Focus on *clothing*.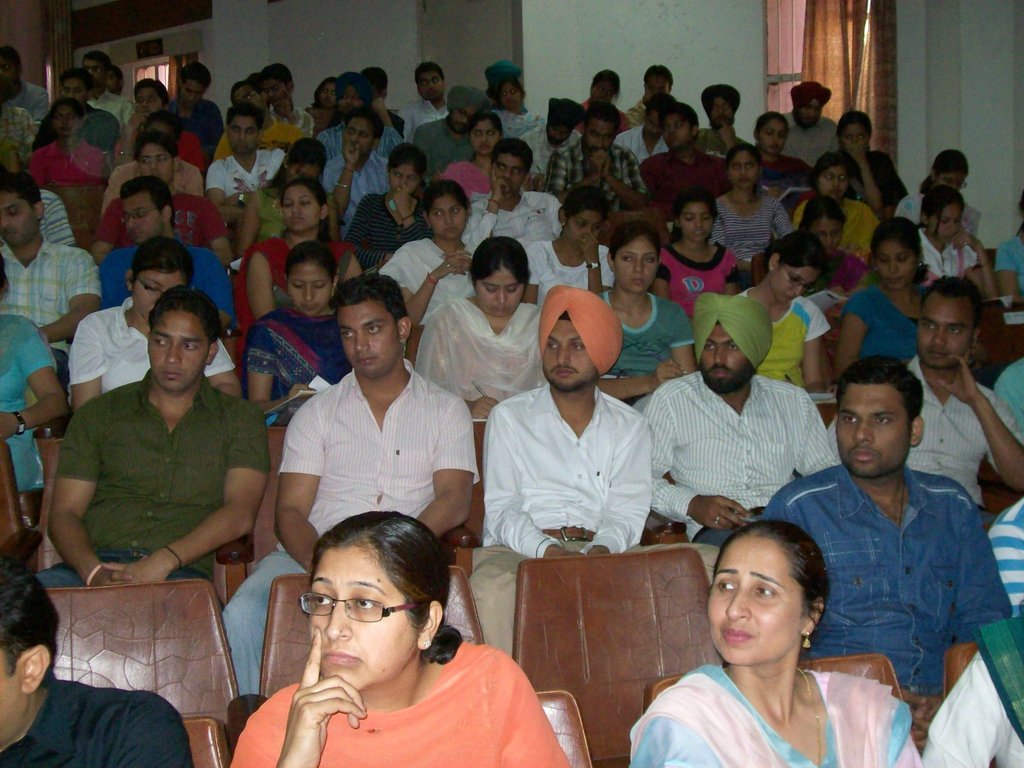
Focused at box=[390, 93, 449, 137].
